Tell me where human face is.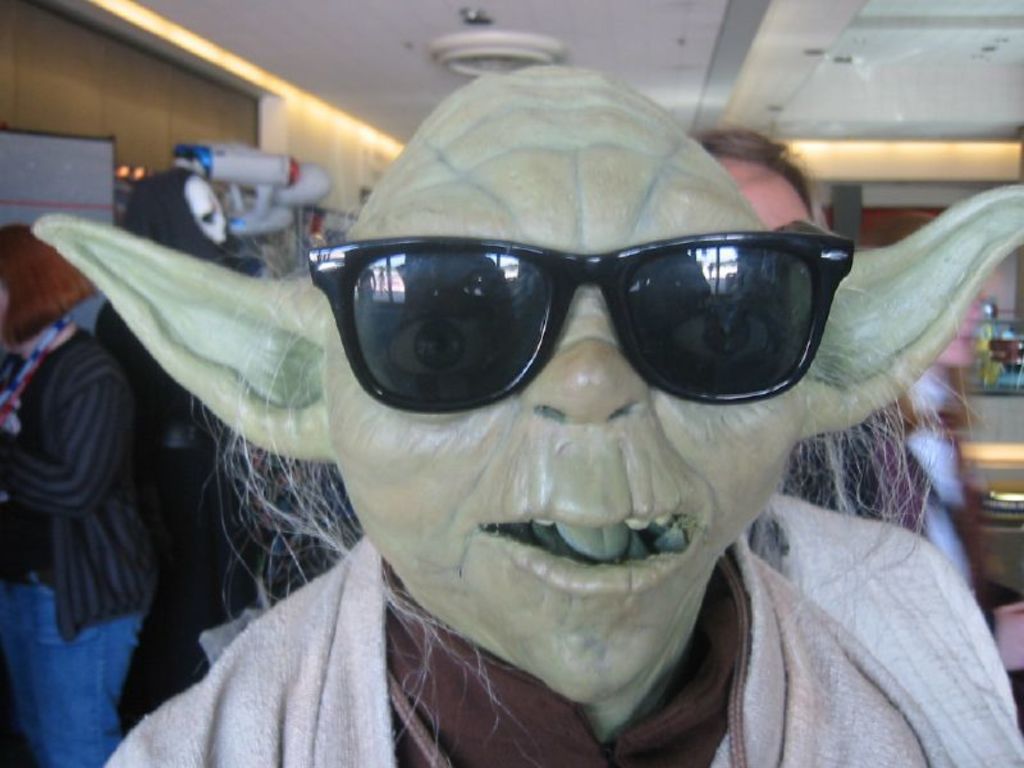
human face is at {"x1": 323, "y1": 137, "x2": 794, "y2": 708}.
